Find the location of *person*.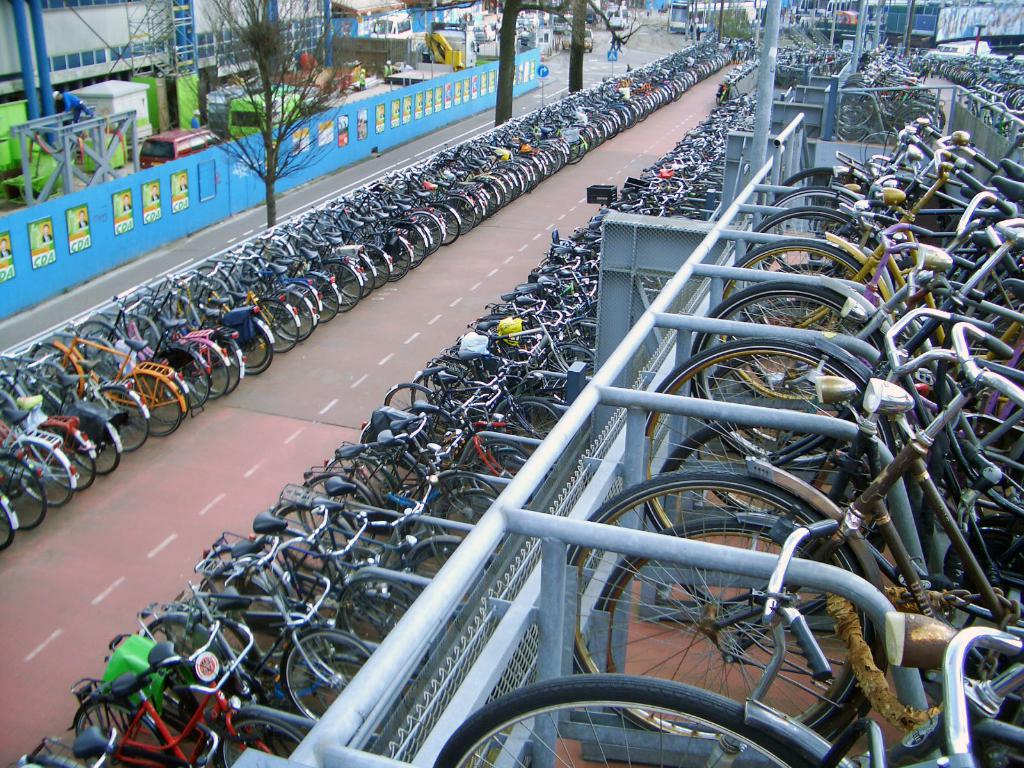
Location: BBox(385, 58, 399, 83).
